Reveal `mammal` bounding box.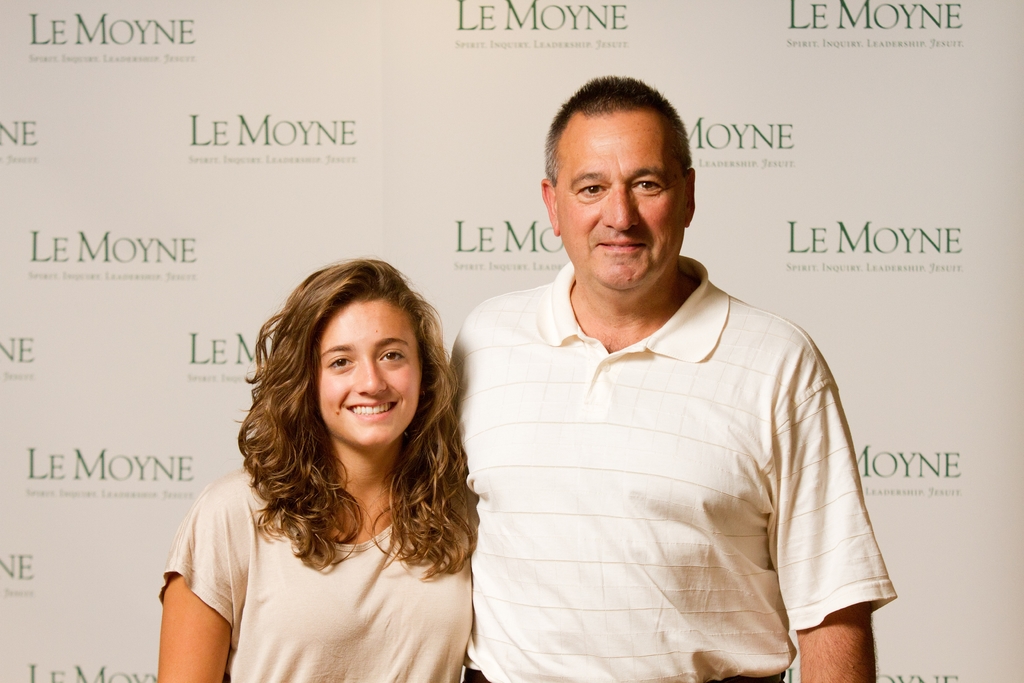
Revealed: crop(428, 109, 920, 682).
